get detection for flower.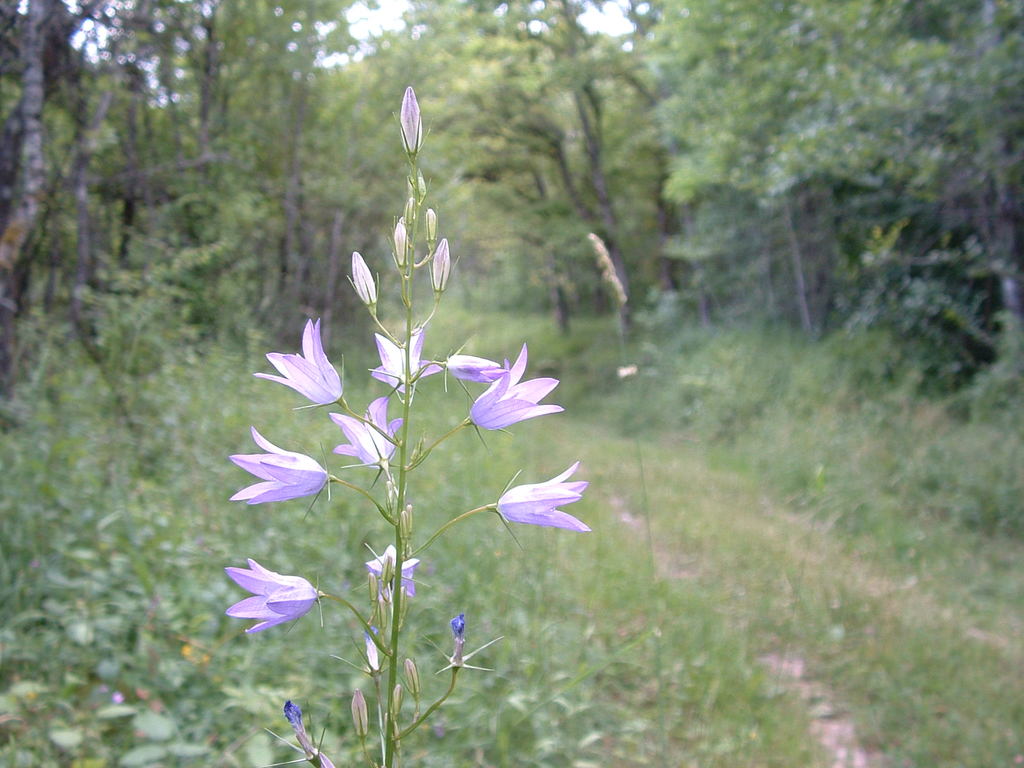
Detection: (left=347, top=250, right=378, bottom=303).
